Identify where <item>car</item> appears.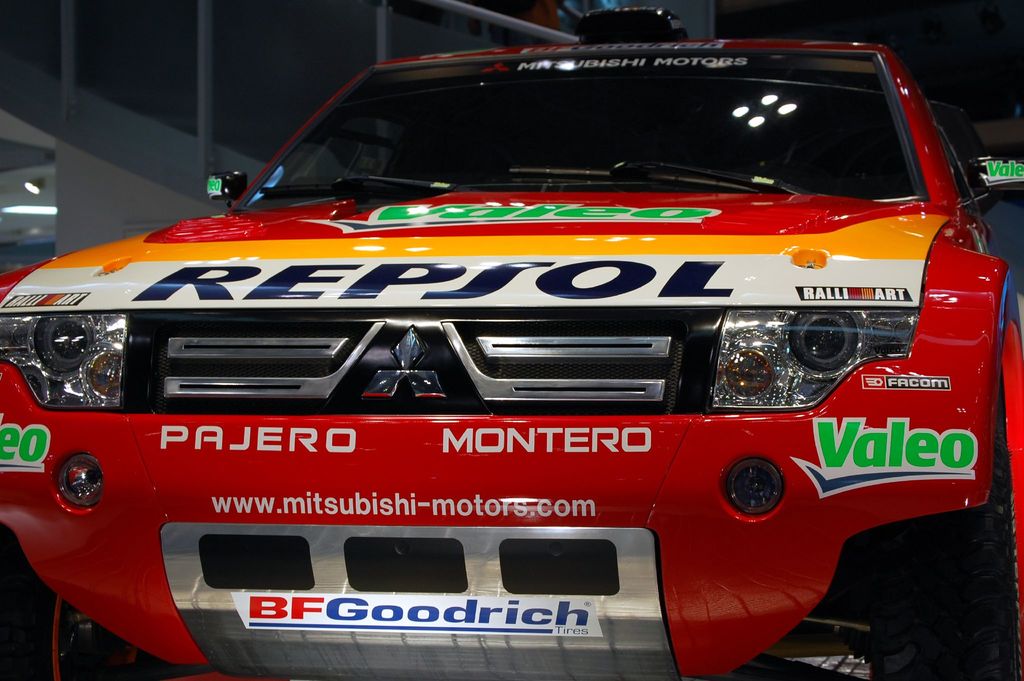
Appears at 0/5/1023/680.
